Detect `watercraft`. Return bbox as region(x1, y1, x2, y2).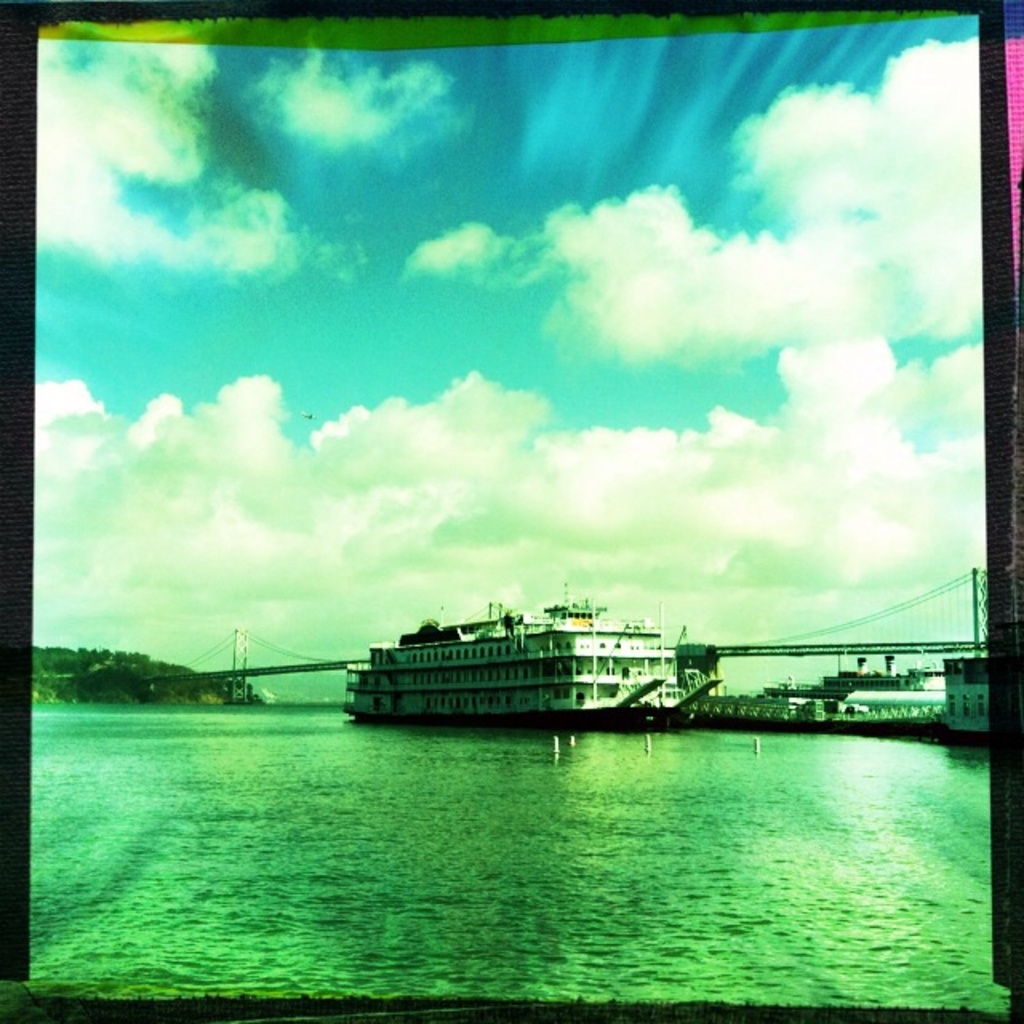
region(326, 597, 706, 726).
